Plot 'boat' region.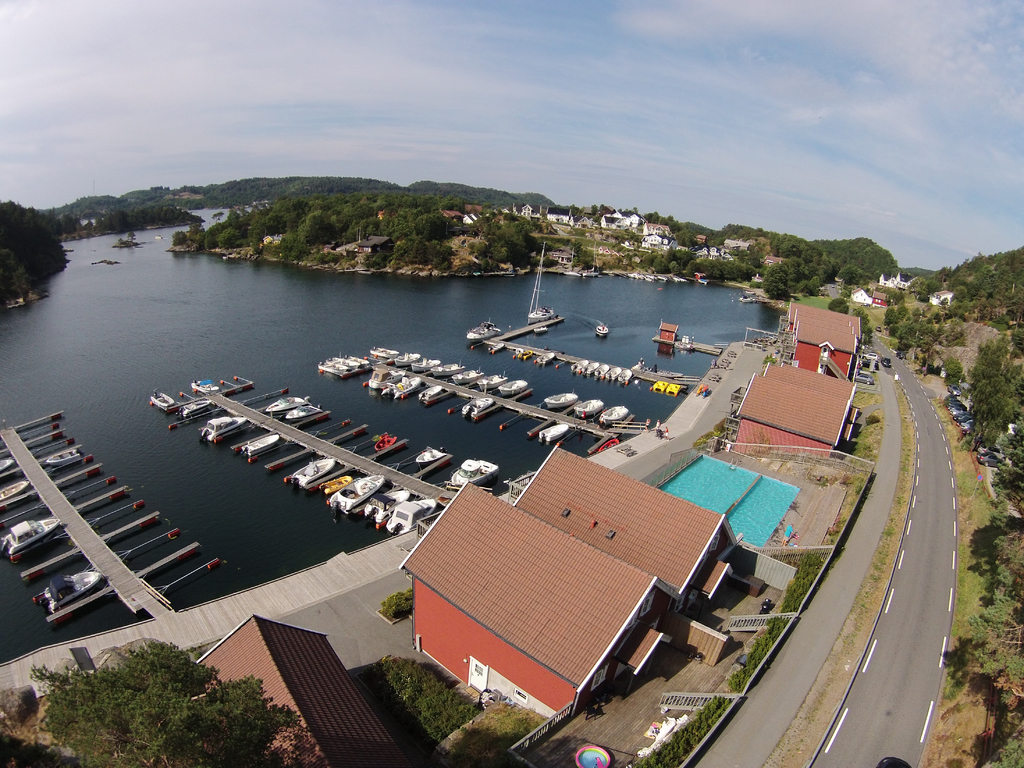
Plotted at region(578, 358, 603, 376).
